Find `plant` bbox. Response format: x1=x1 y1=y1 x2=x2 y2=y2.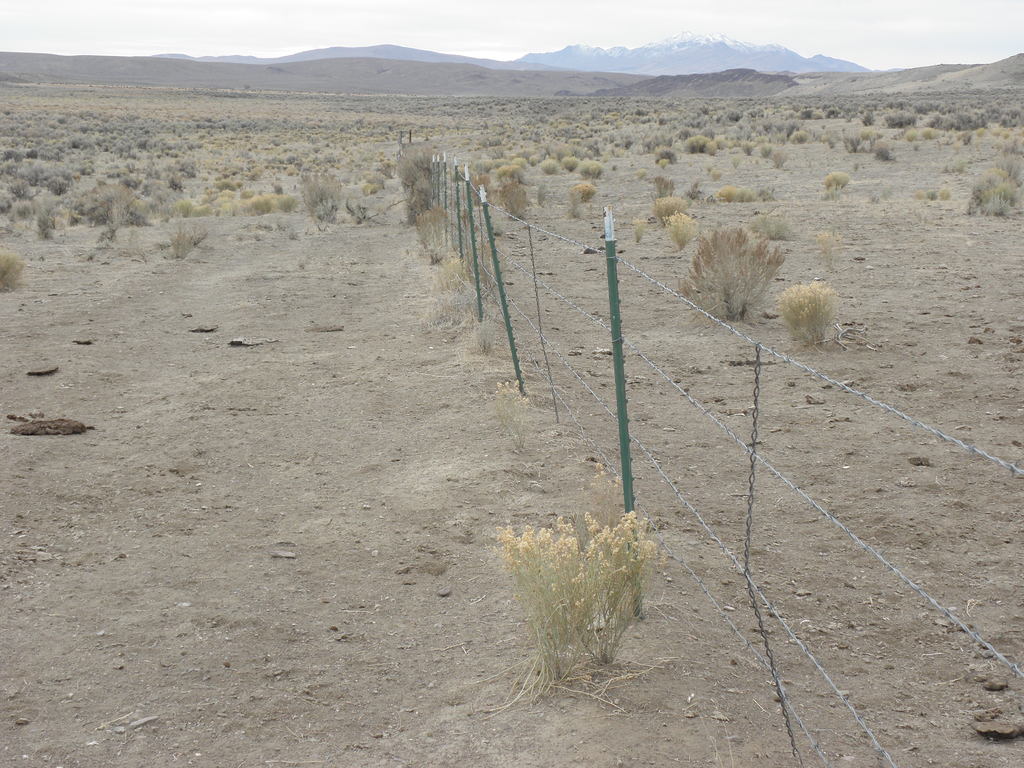
x1=634 y1=219 x2=652 y2=245.
